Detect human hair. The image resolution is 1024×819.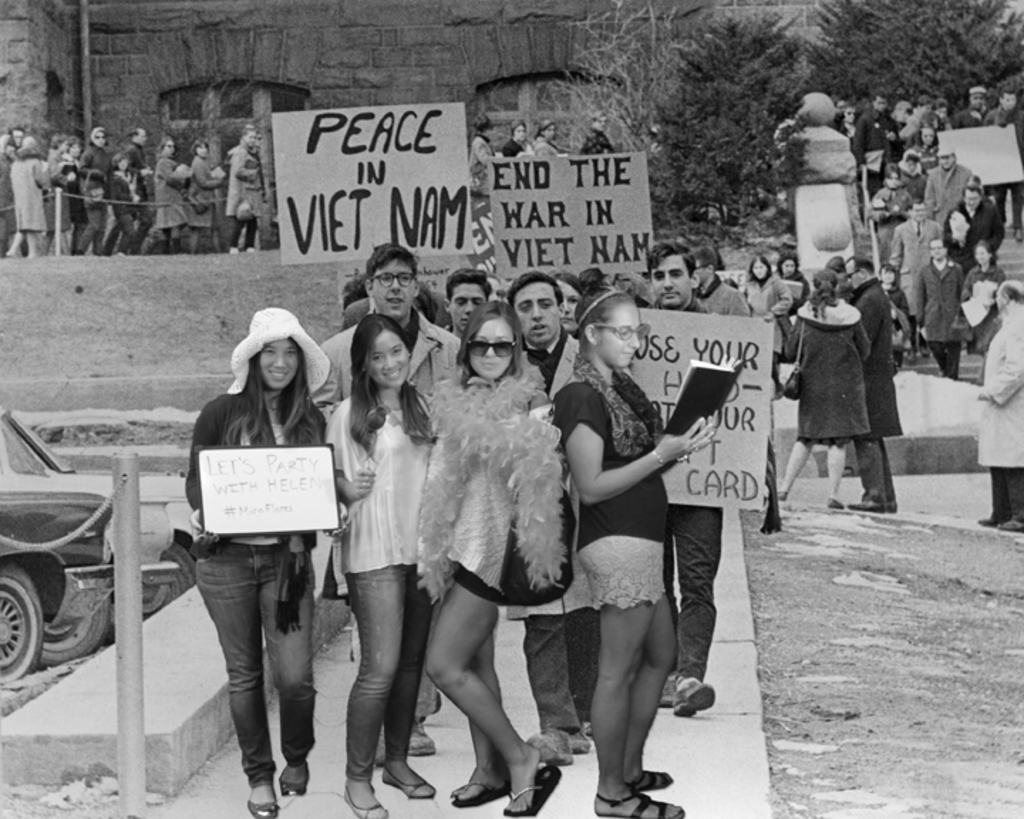
50, 134, 64, 151.
